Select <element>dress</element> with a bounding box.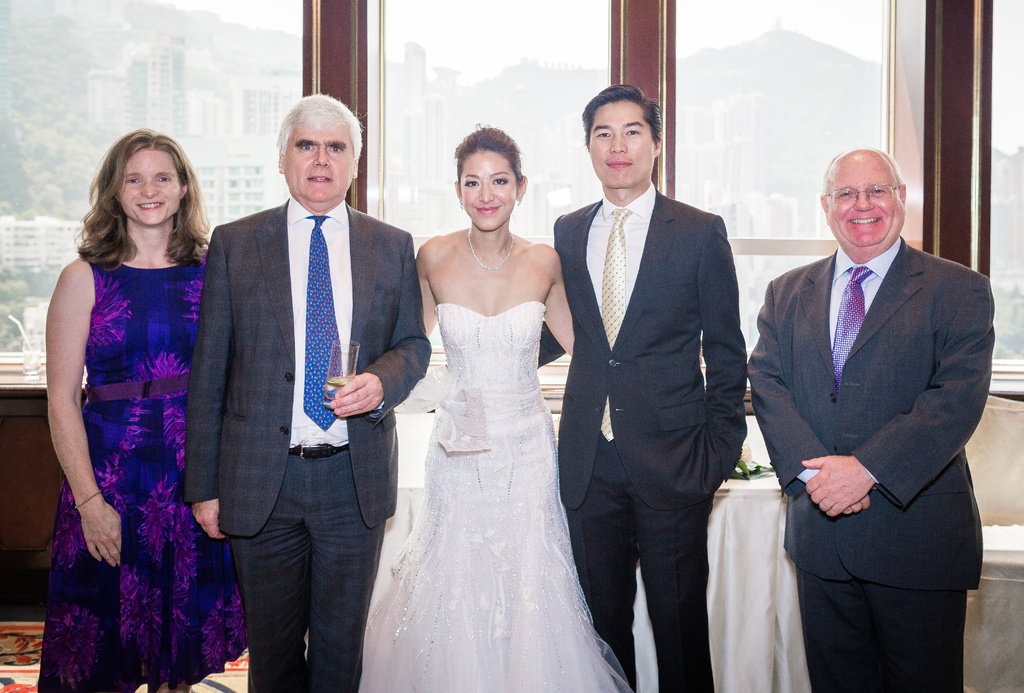
bbox=[54, 204, 216, 671].
